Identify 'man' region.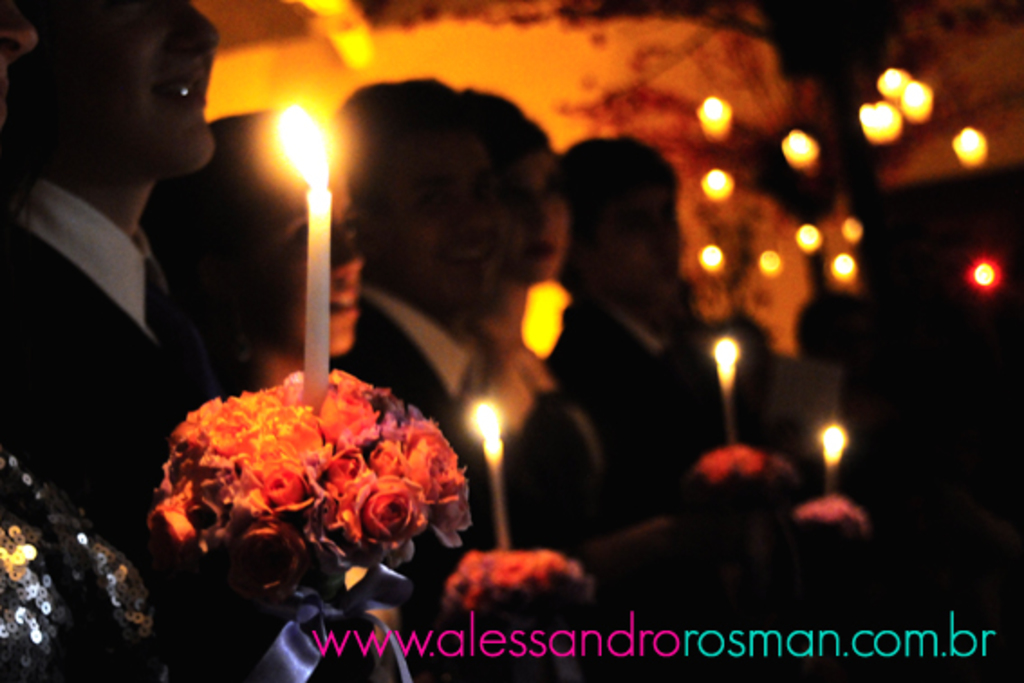
Region: <region>321, 74, 536, 681</region>.
